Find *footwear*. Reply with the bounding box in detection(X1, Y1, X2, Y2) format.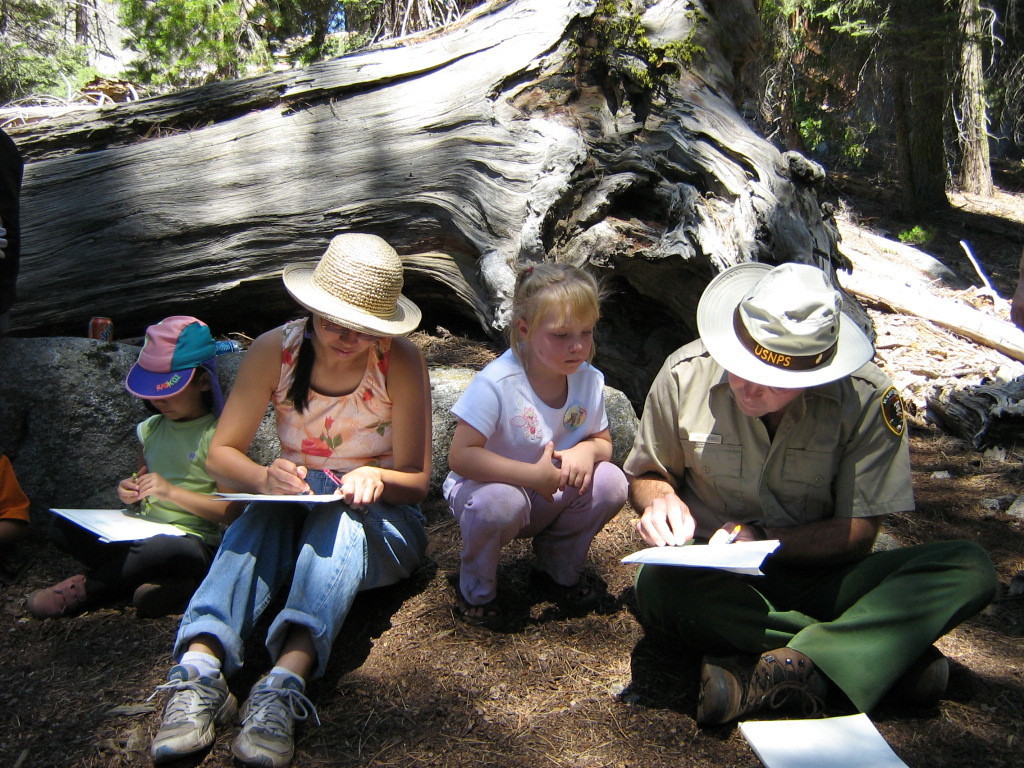
detection(702, 642, 826, 734).
